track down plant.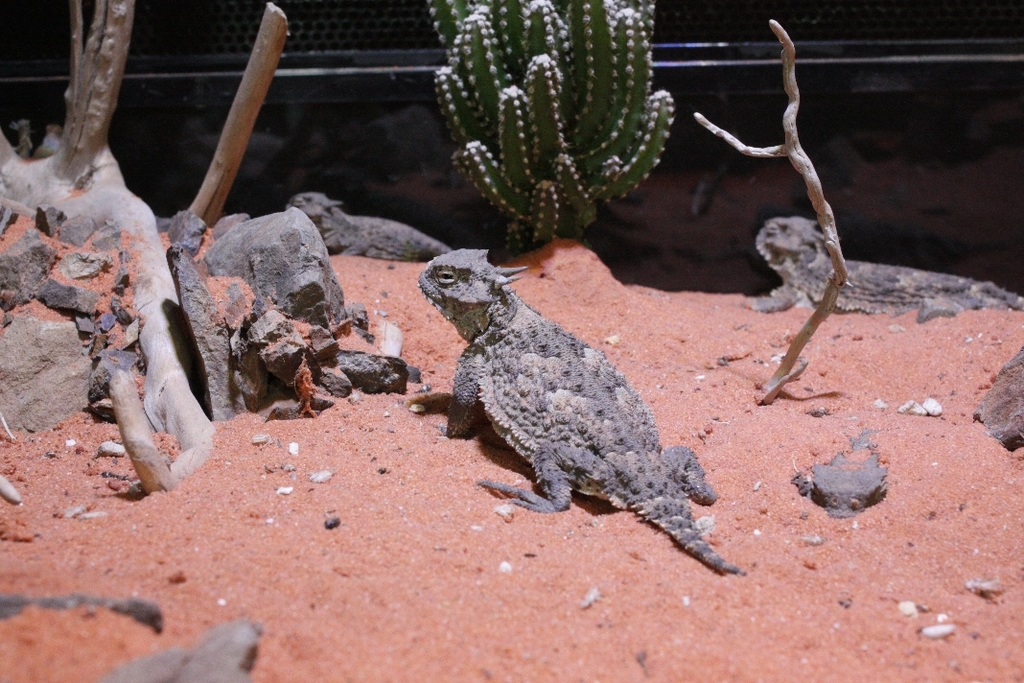
Tracked to [left=414, top=19, right=690, bottom=231].
